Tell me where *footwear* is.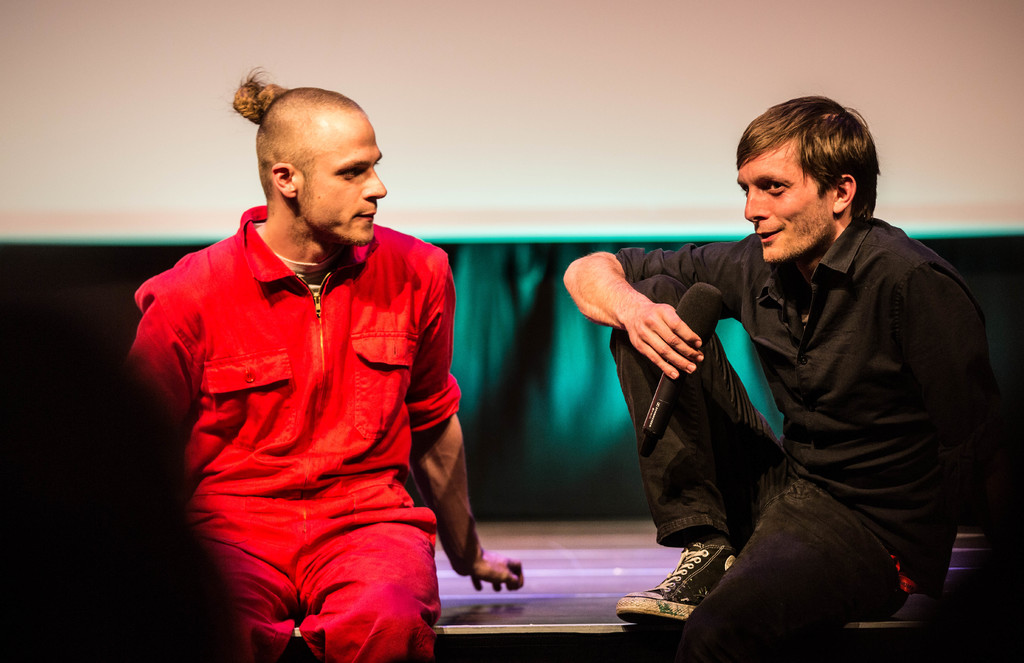
*footwear* is at [x1=617, y1=545, x2=732, y2=642].
